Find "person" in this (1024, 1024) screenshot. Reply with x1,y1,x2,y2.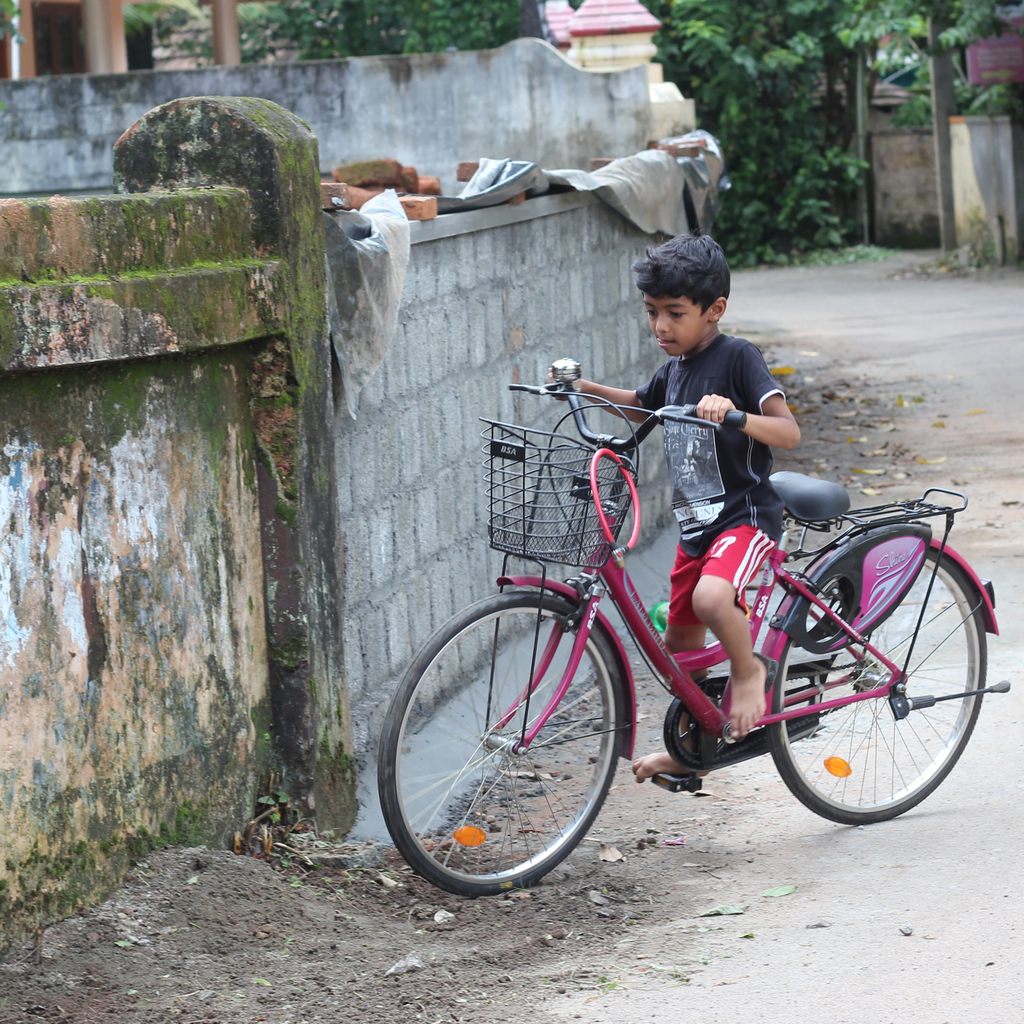
541,241,803,782.
